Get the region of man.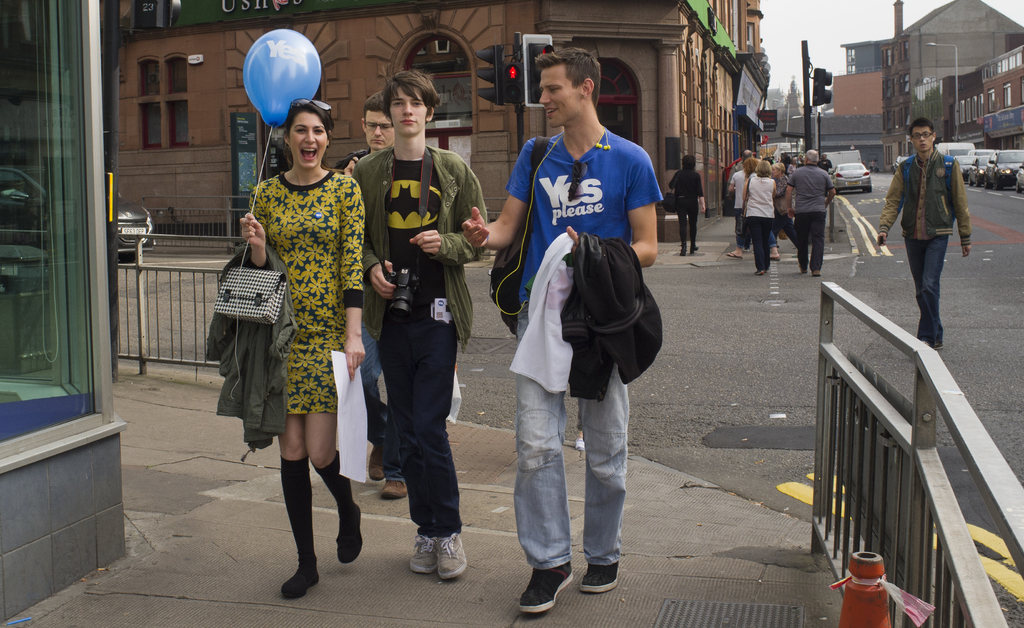
Rect(881, 112, 967, 360).
